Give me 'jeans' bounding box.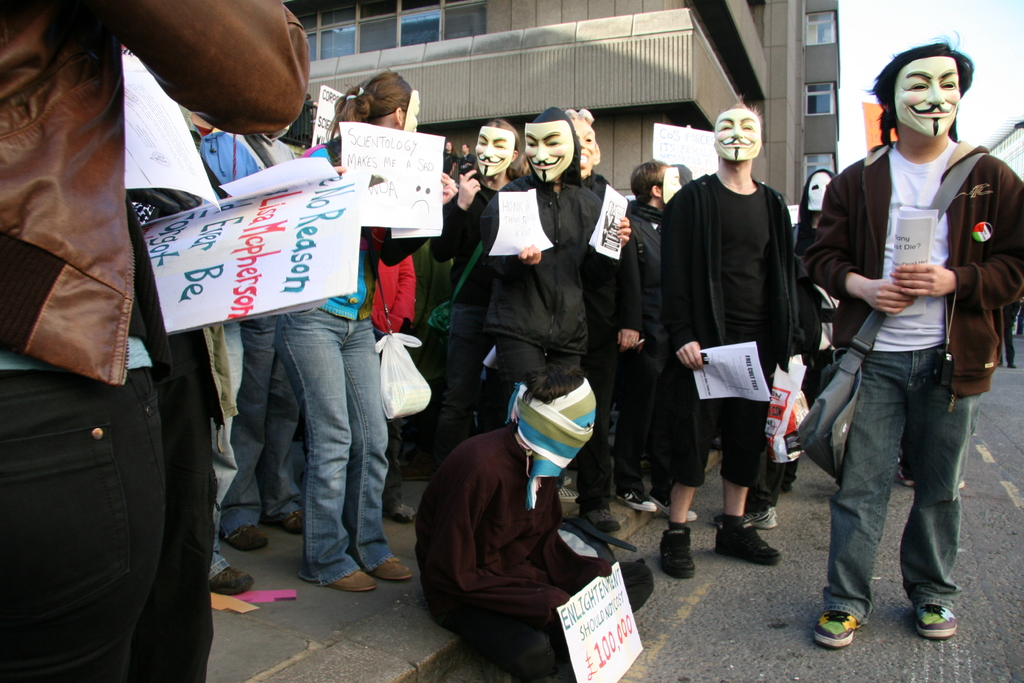
box(278, 307, 391, 588).
